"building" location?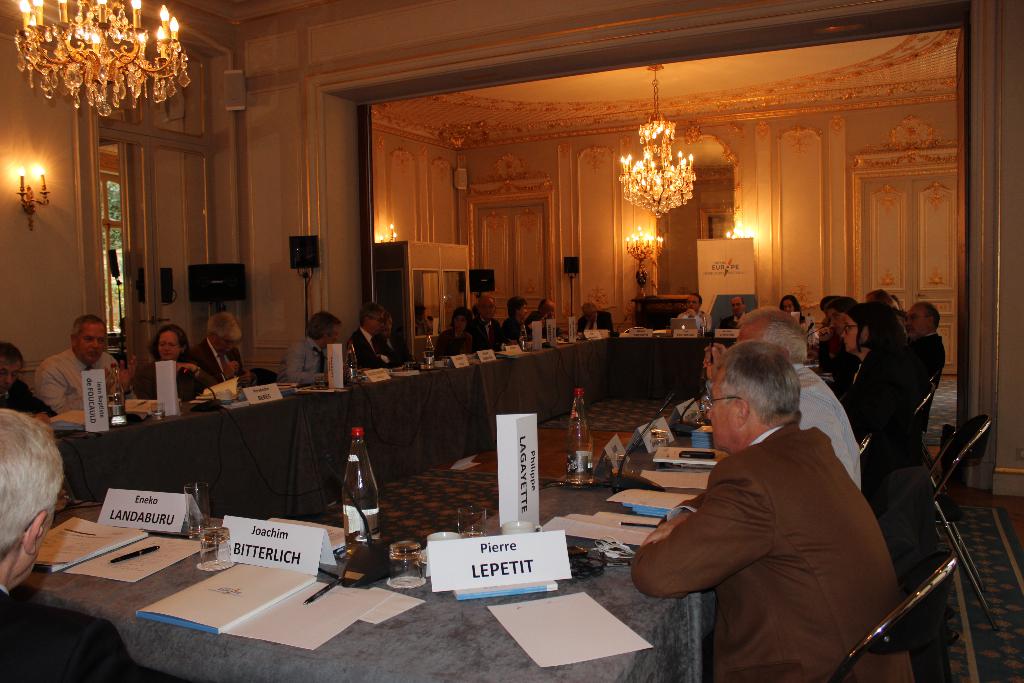
rect(0, 0, 1023, 682)
